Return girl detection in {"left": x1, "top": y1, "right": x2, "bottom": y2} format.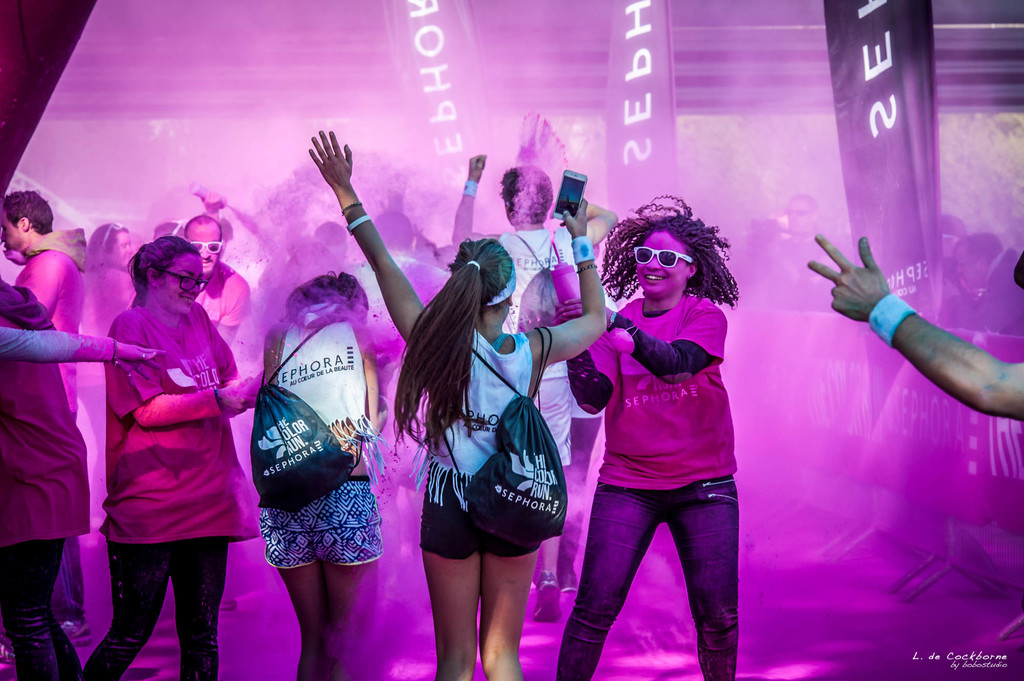
{"left": 259, "top": 269, "right": 390, "bottom": 680}.
